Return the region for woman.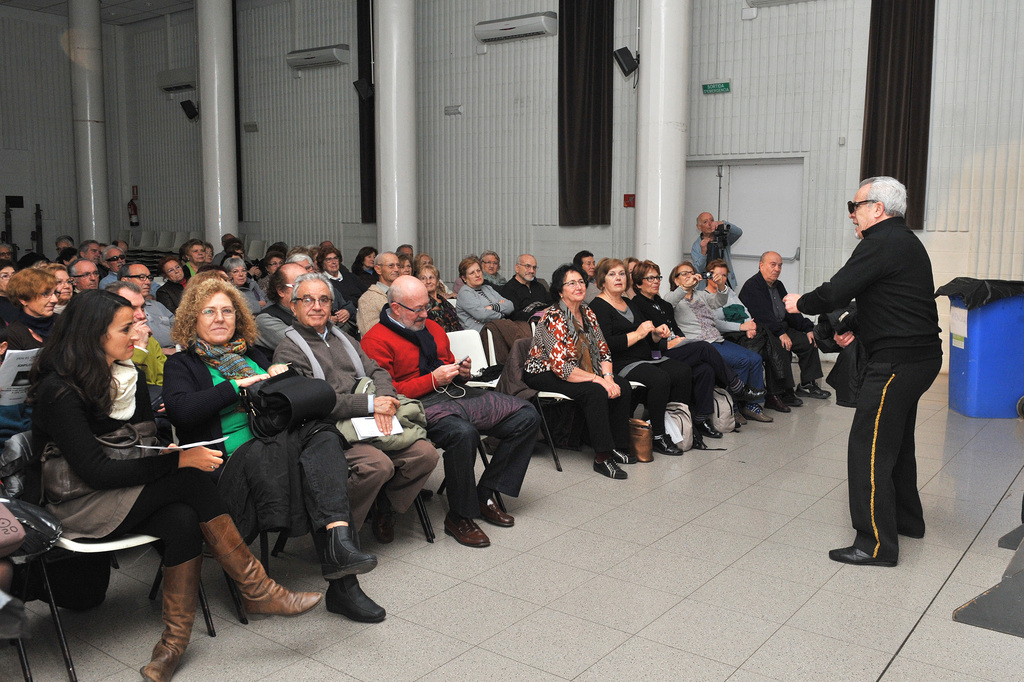
pyautogui.locateOnScreen(416, 266, 466, 336).
